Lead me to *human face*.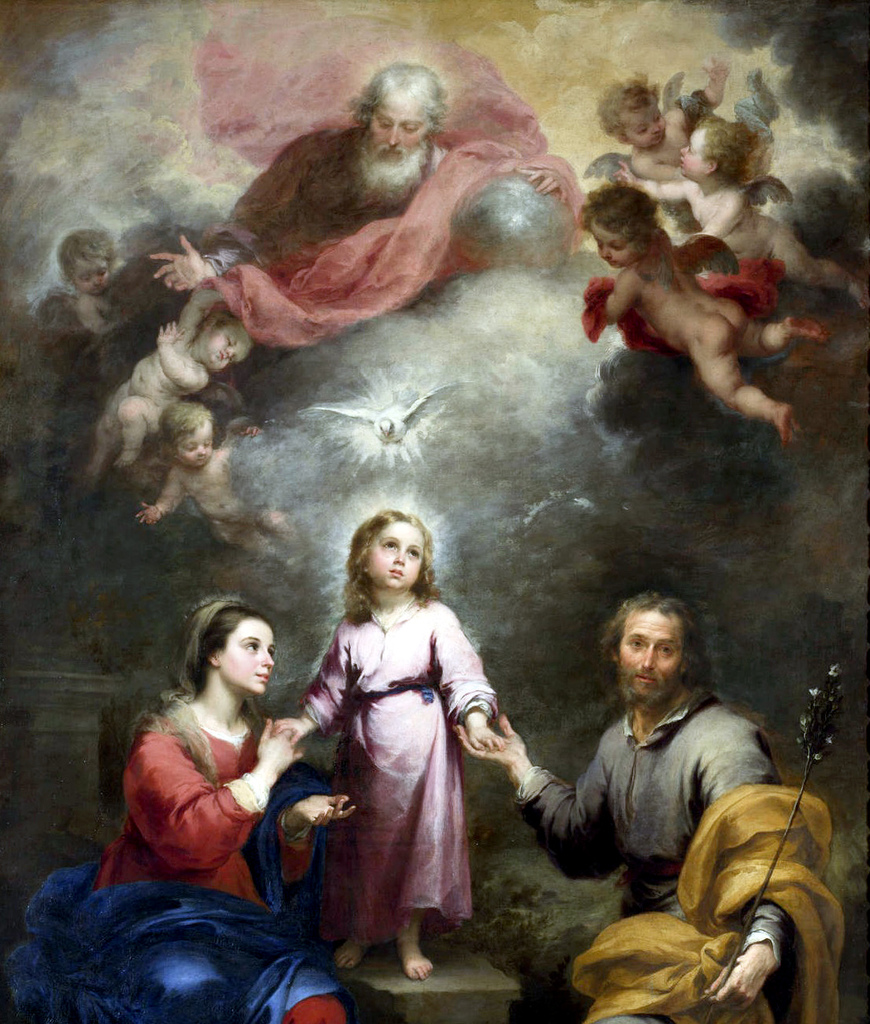
Lead to {"left": 629, "top": 95, "right": 671, "bottom": 144}.
